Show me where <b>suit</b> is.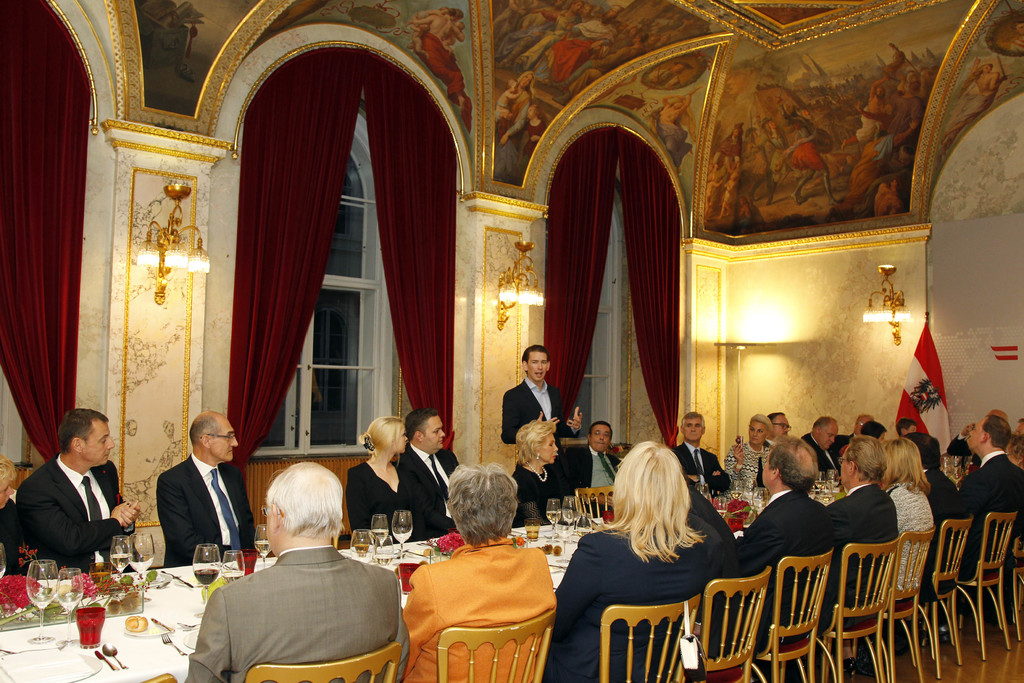
<b>suit</b> is at 563:444:625:506.
